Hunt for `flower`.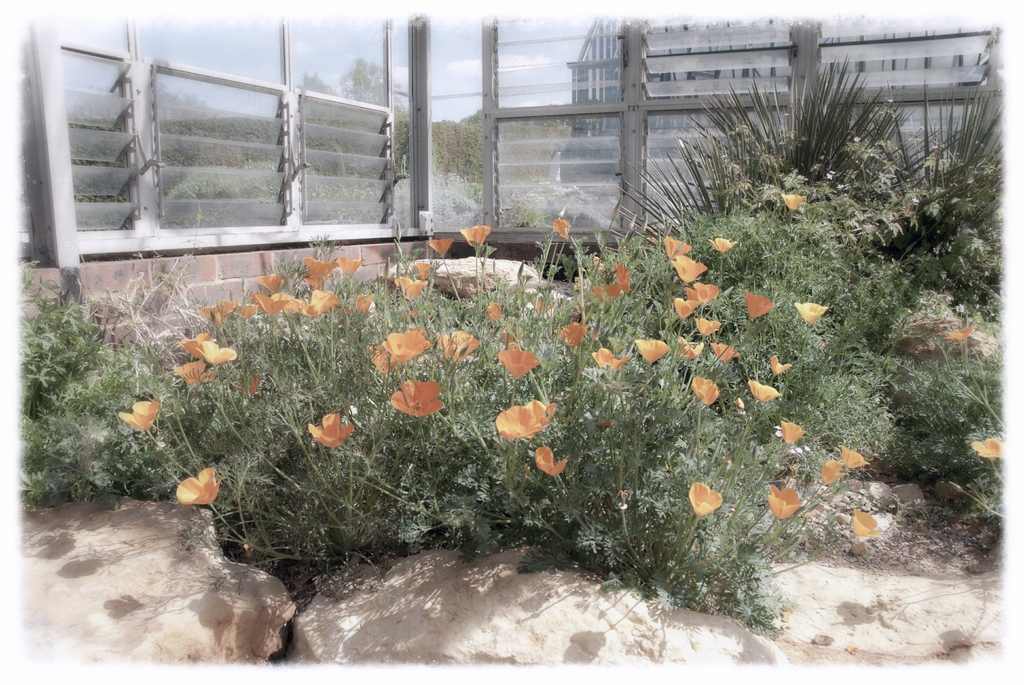
Hunted down at x1=687 y1=482 x2=721 y2=519.
